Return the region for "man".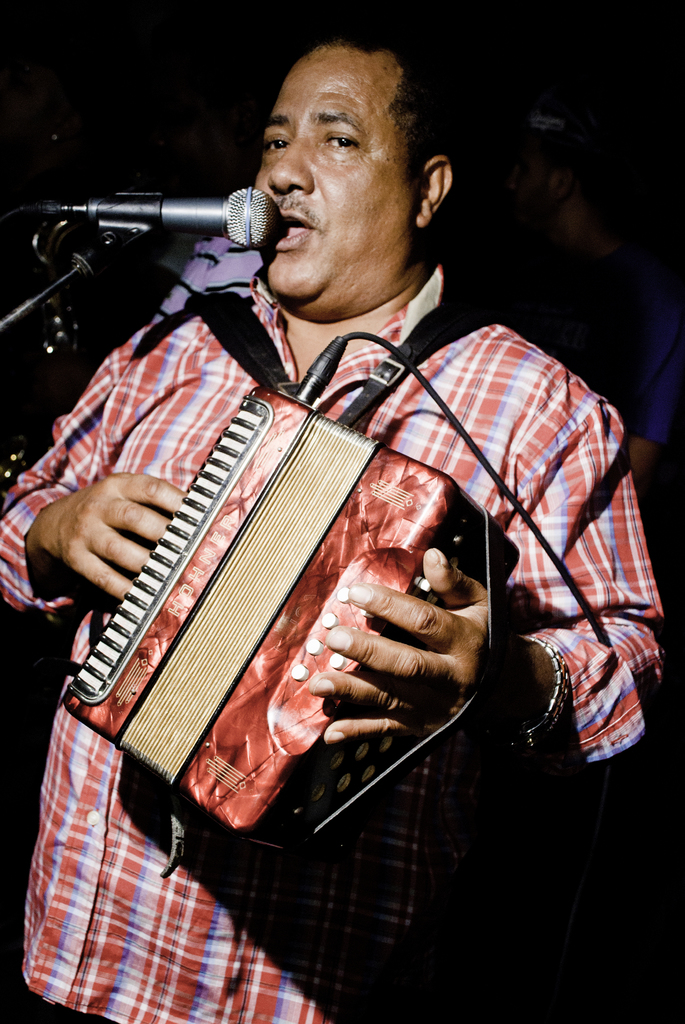
x1=0 y1=29 x2=660 y2=1023.
